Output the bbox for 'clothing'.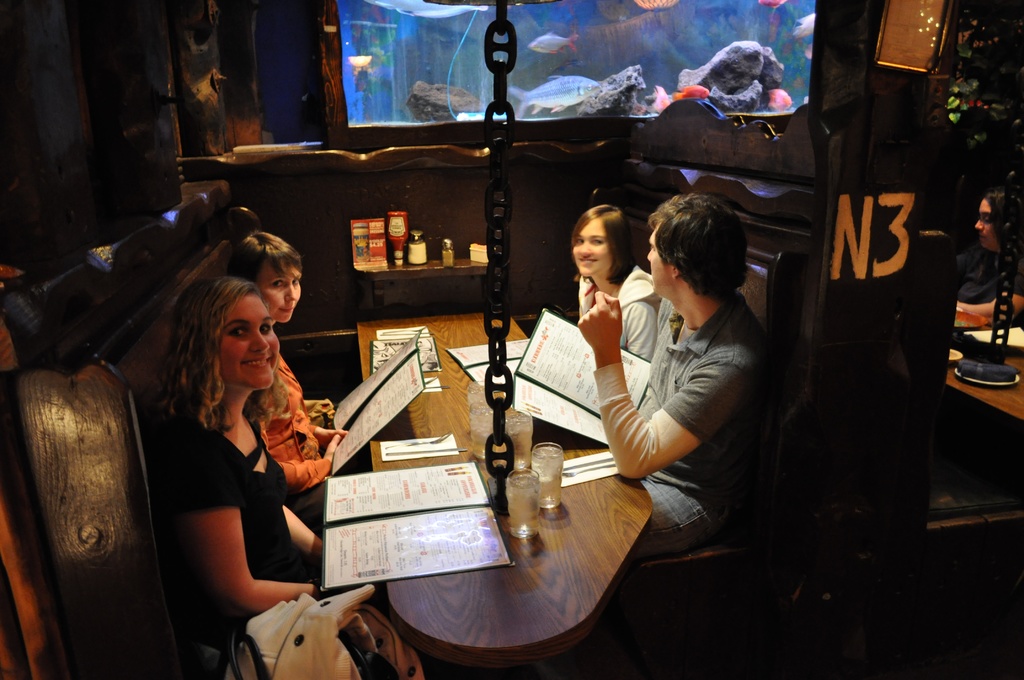
{"x1": 160, "y1": 406, "x2": 311, "y2": 674}.
